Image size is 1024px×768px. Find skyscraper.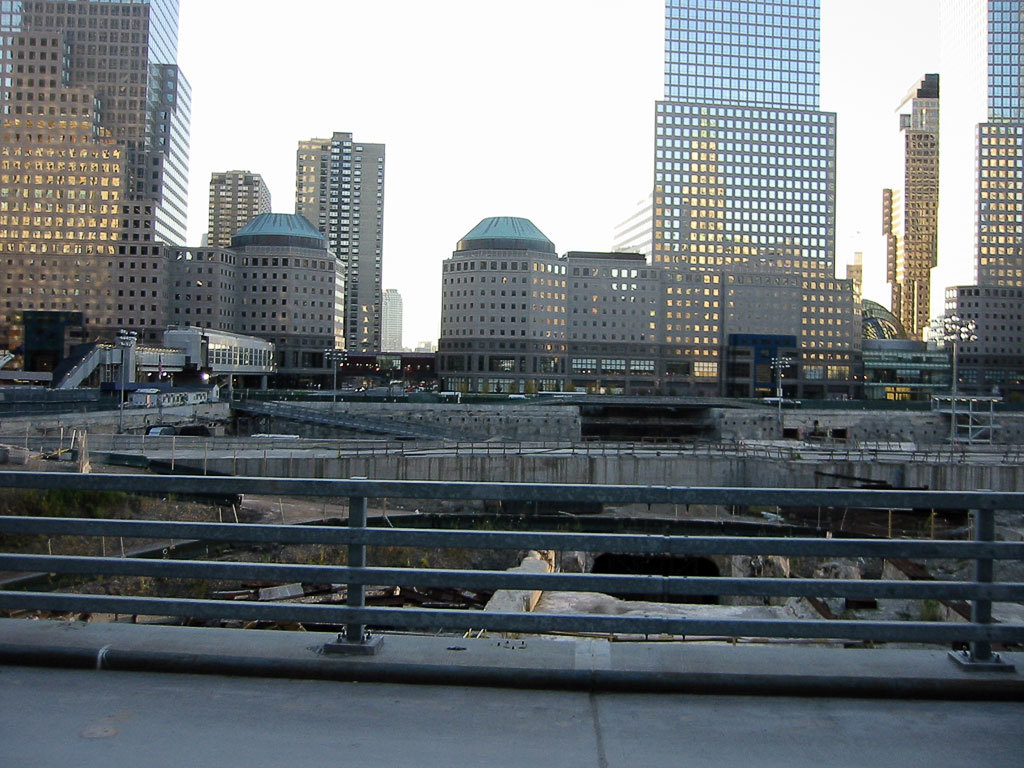
<region>876, 66, 972, 353</region>.
